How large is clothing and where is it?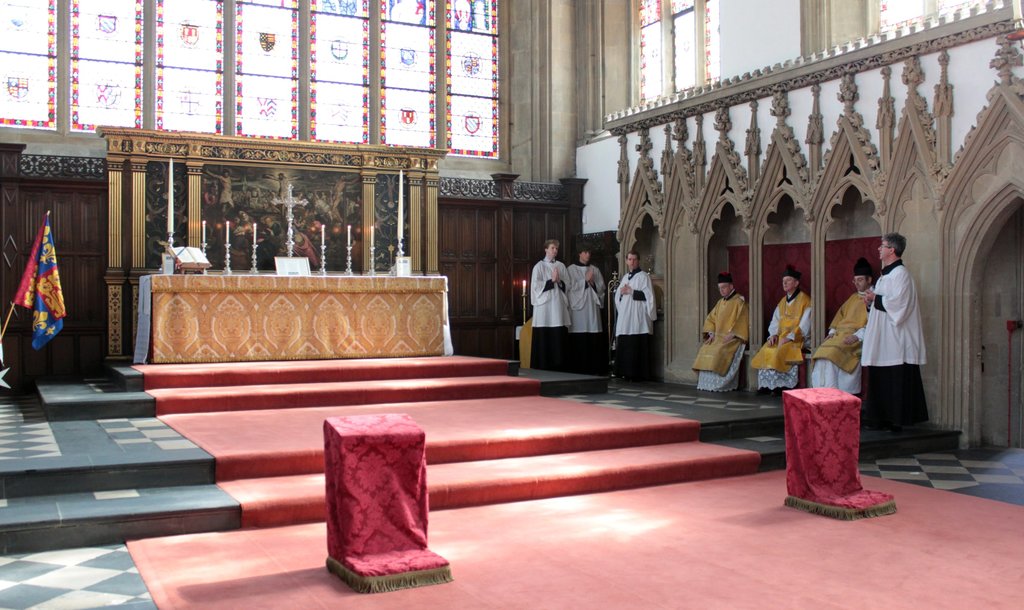
Bounding box: bbox(738, 306, 823, 392).
